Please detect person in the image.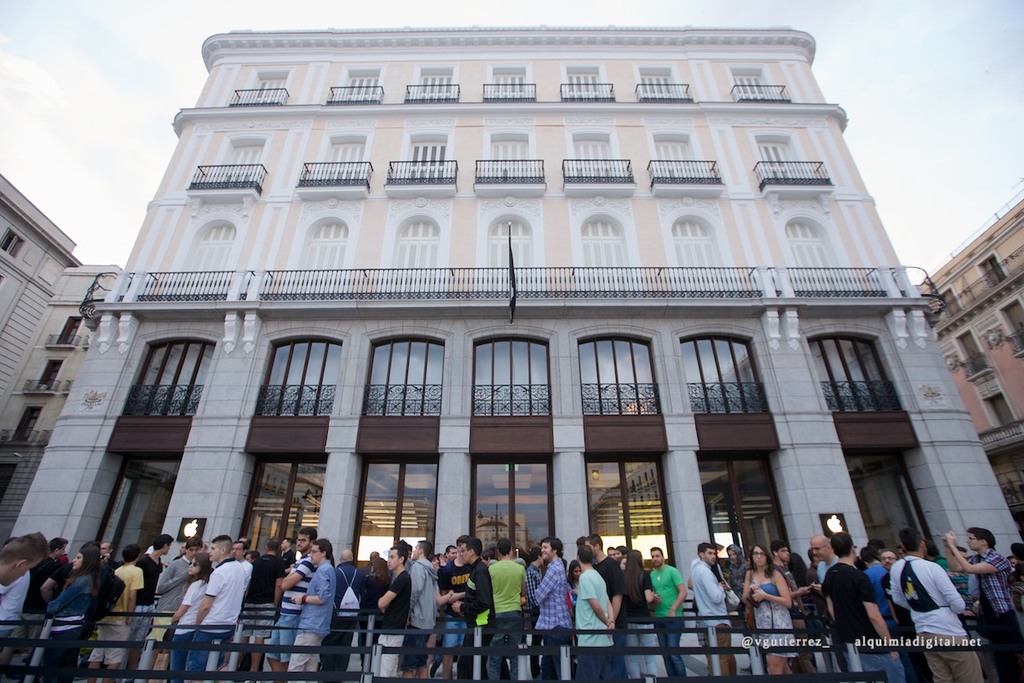
Rect(695, 540, 740, 675).
